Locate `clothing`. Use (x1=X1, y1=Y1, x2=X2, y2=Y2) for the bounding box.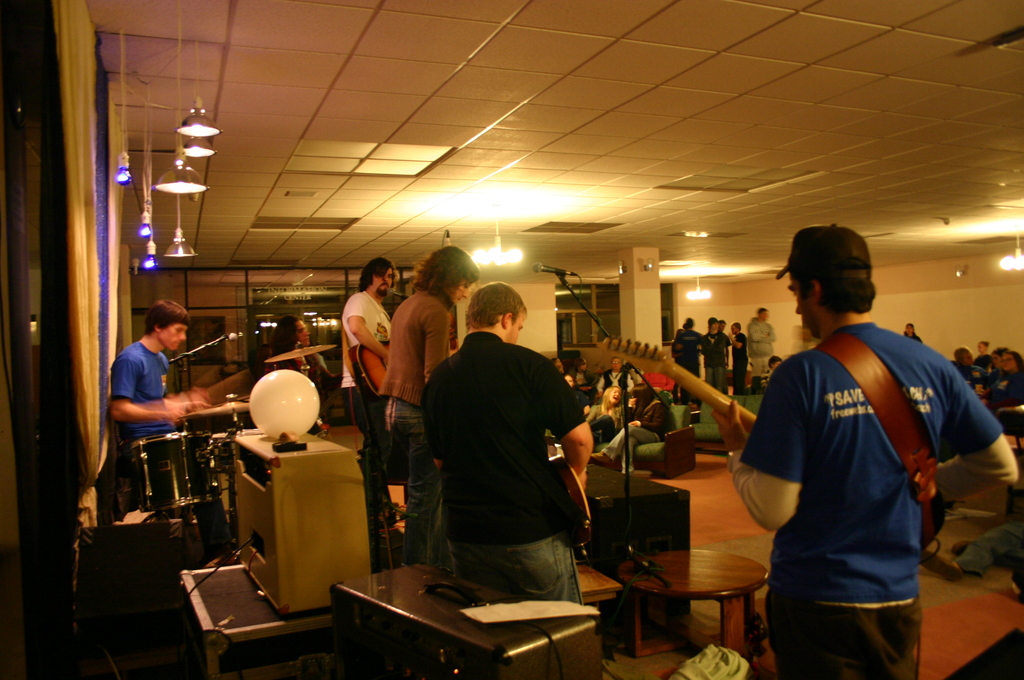
(x1=342, y1=287, x2=388, y2=514).
